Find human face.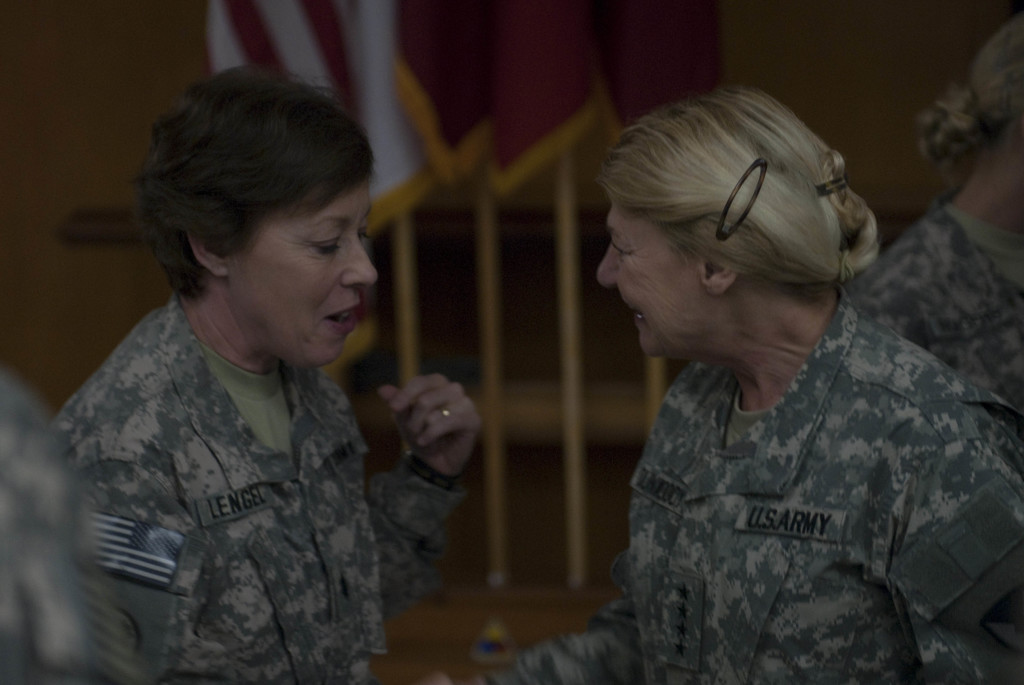
[left=600, top=187, right=712, bottom=357].
